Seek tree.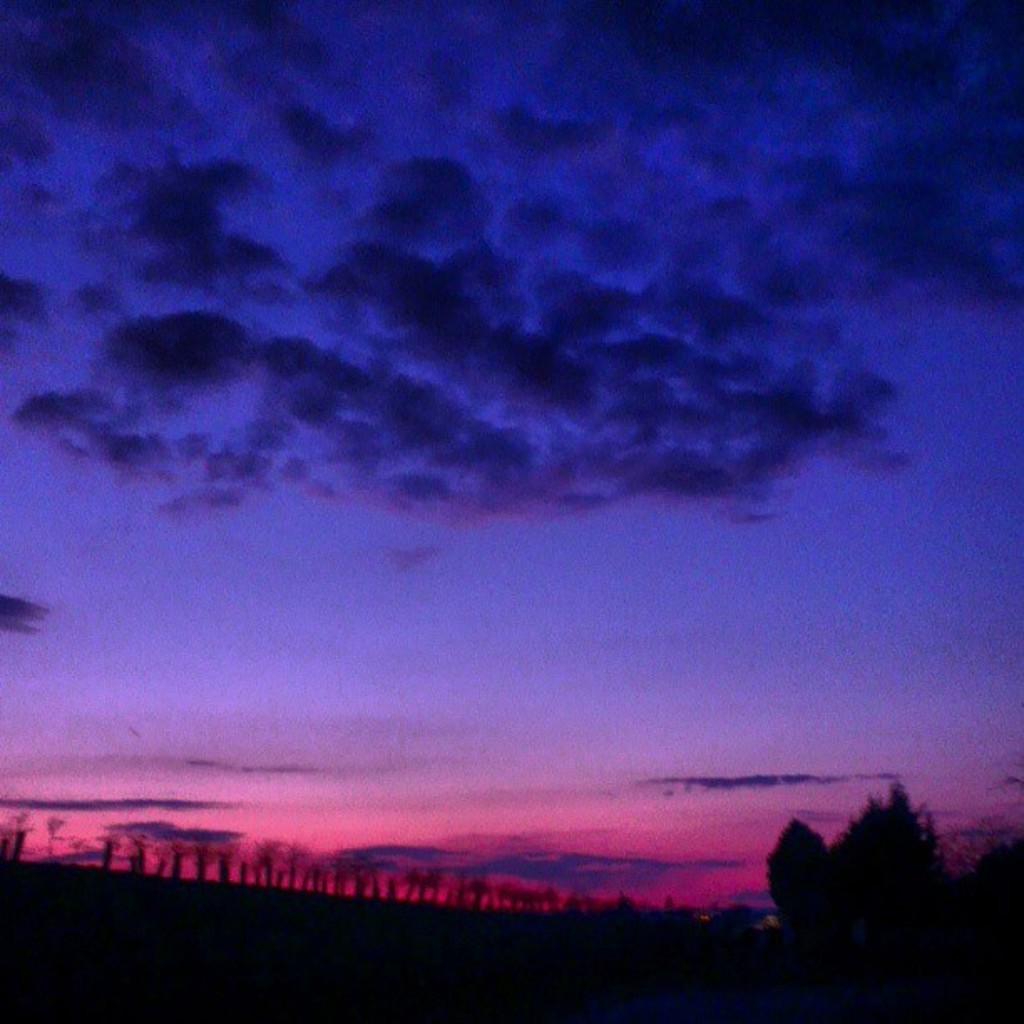
bbox=(778, 783, 992, 962).
